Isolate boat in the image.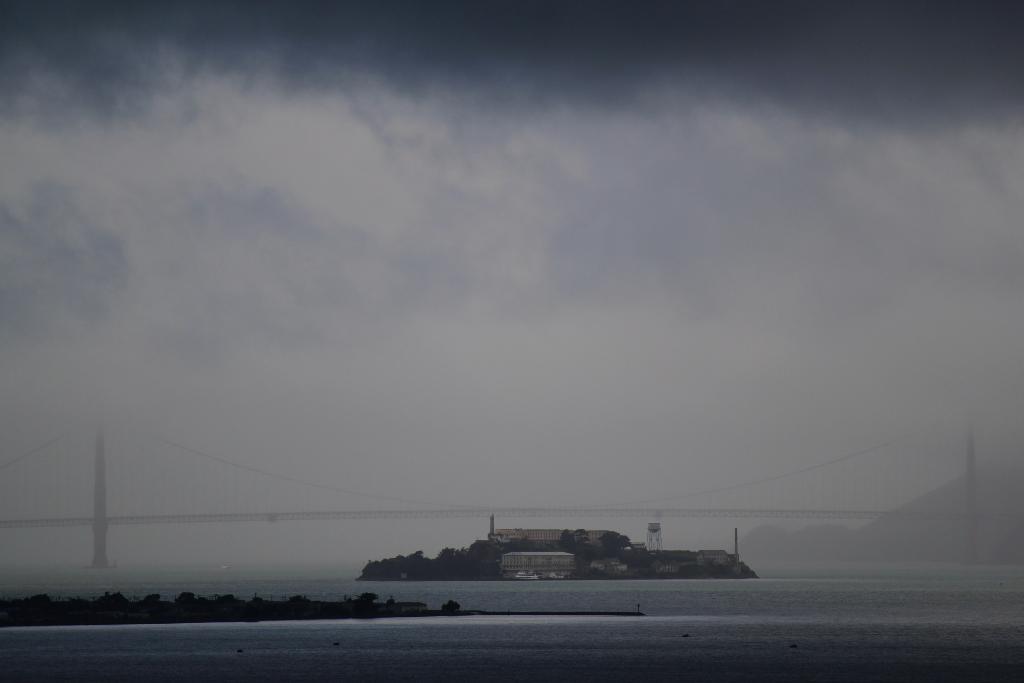
Isolated region: box=[515, 569, 540, 579].
